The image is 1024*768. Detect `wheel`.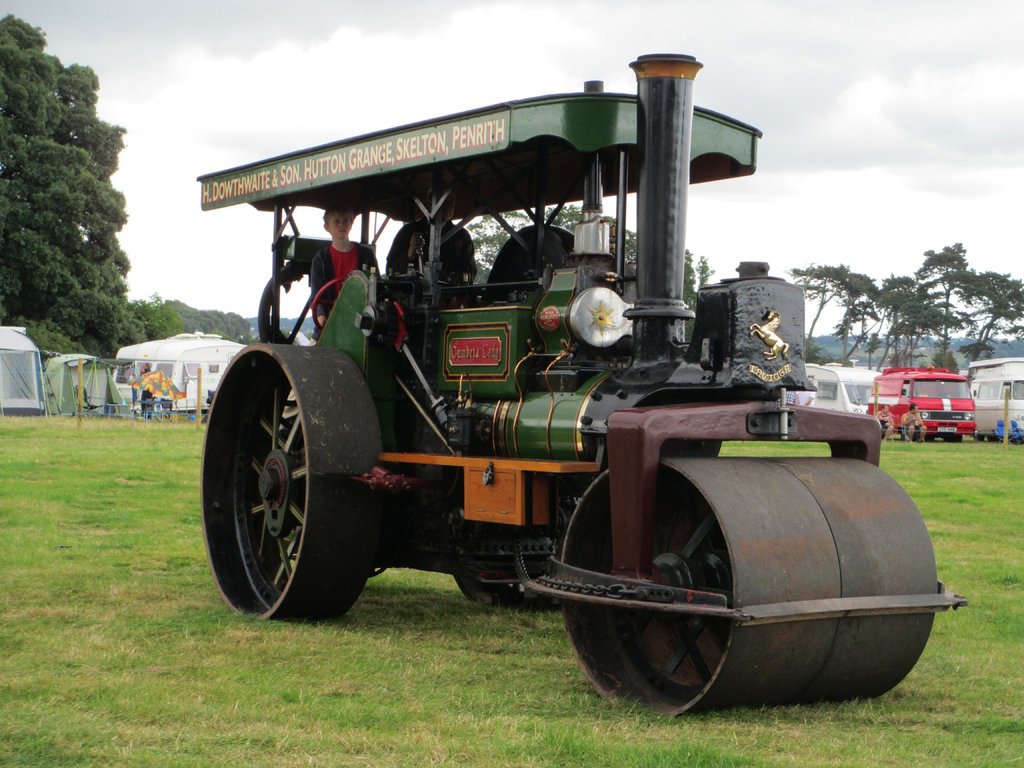
Detection: x1=208, y1=335, x2=356, y2=624.
